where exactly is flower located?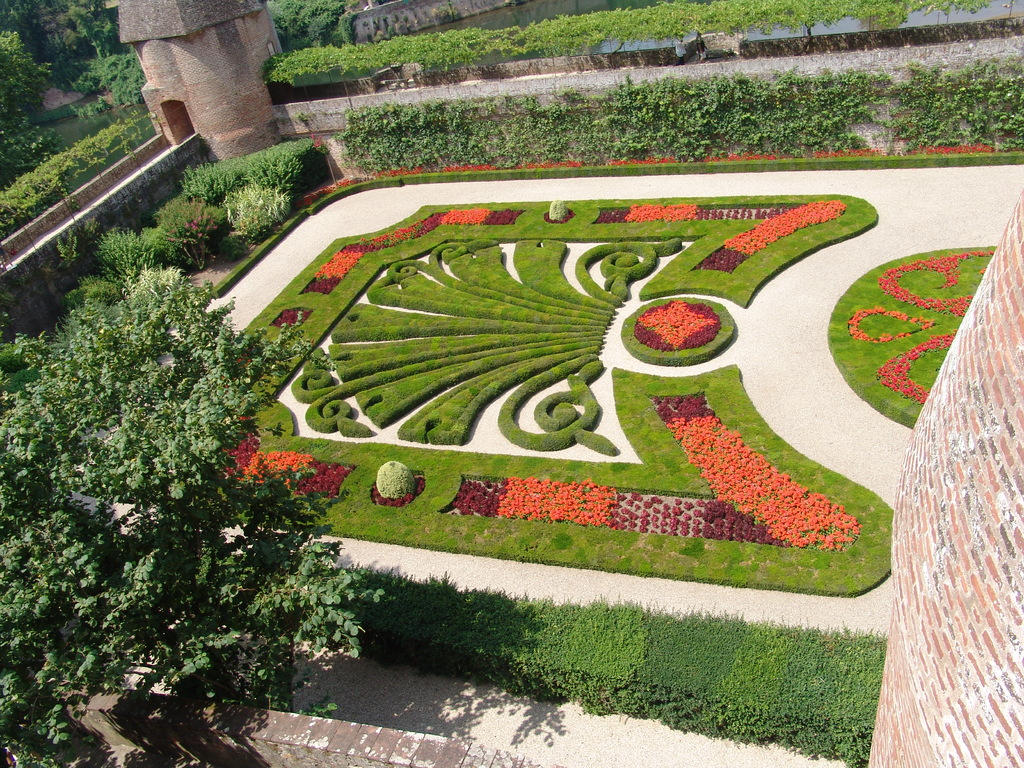
Its bounding box is {"left": 842, "top": 243, "right": 968, "bottom": 434}.
